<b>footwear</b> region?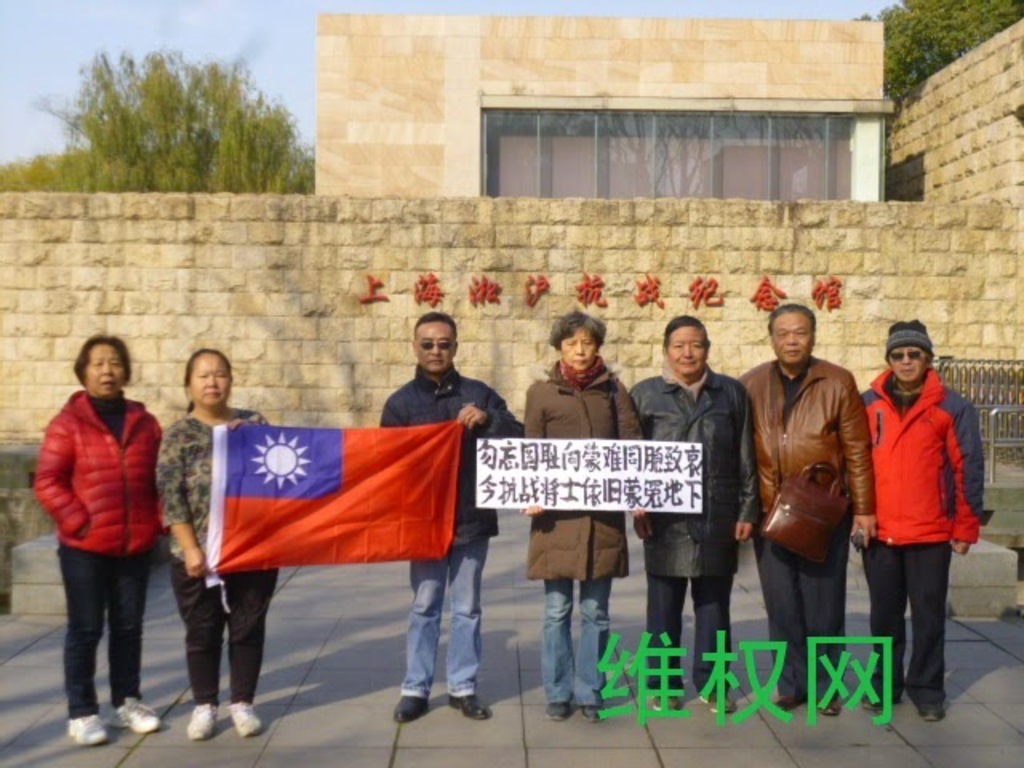
(x1=654, y1=691, x2=680, y2=715)
